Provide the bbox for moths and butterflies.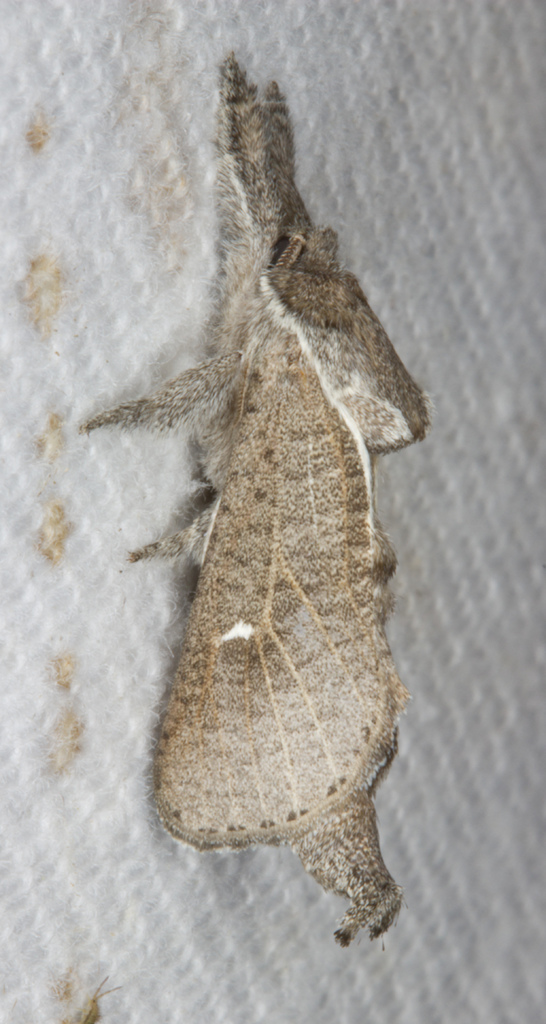
bbox(77, 52, 436, 953).
